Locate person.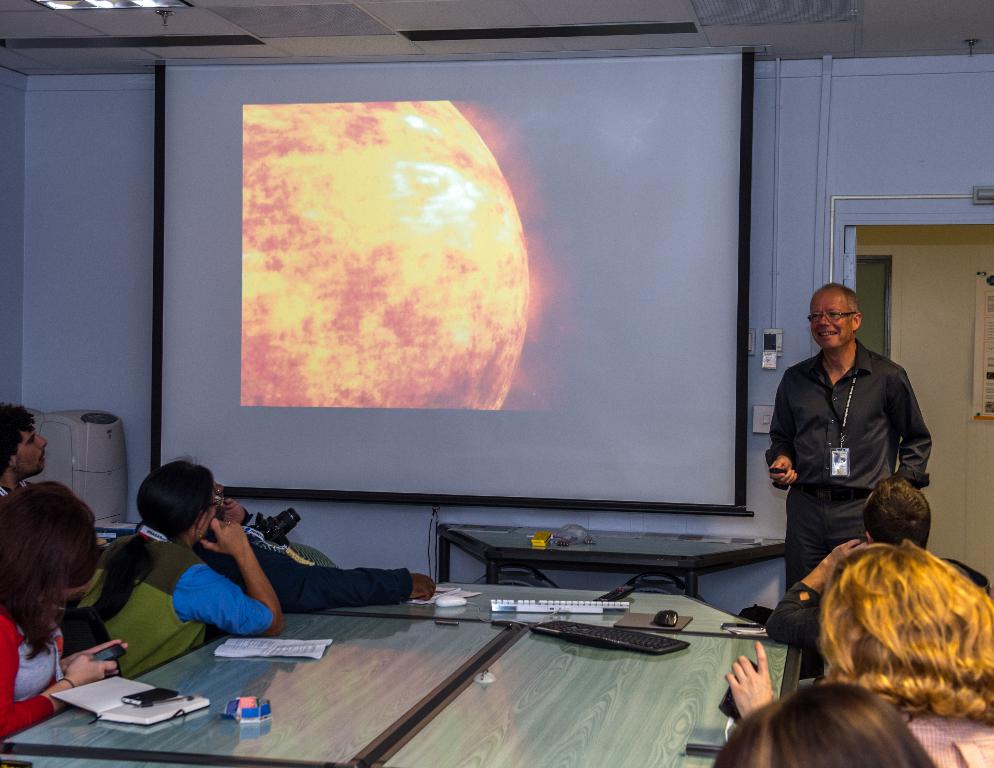
Bounding box: bbox=[762, 283, 934, 597].
